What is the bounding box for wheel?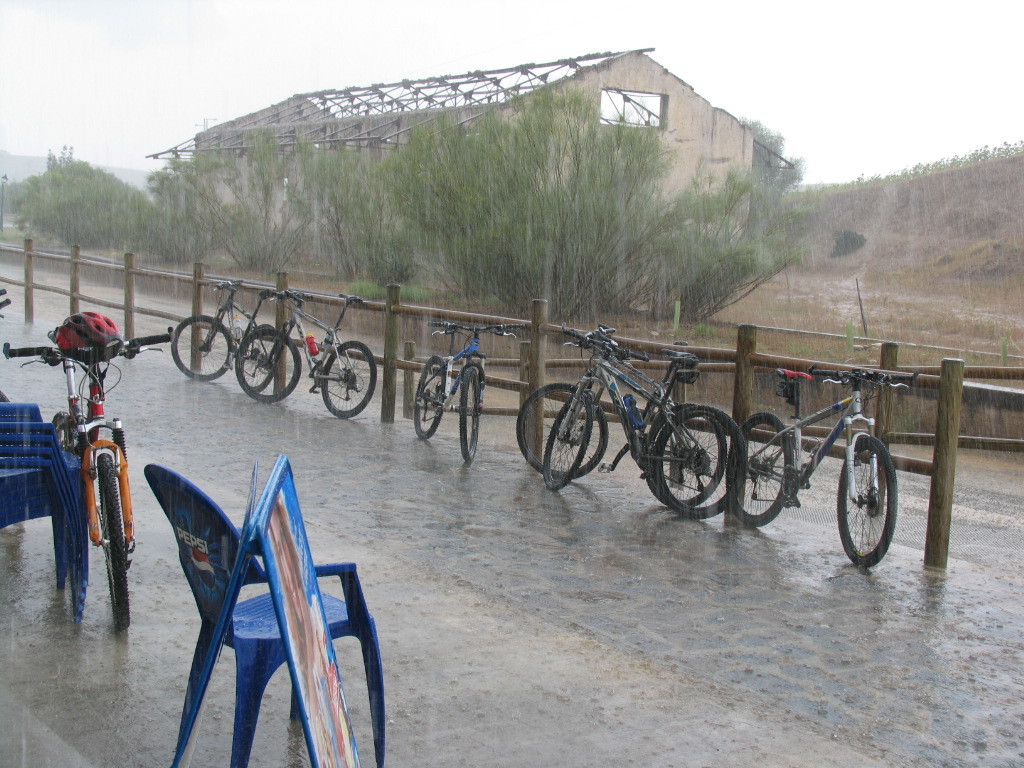
x1=321, y1=340, x2=377, y2=417.
